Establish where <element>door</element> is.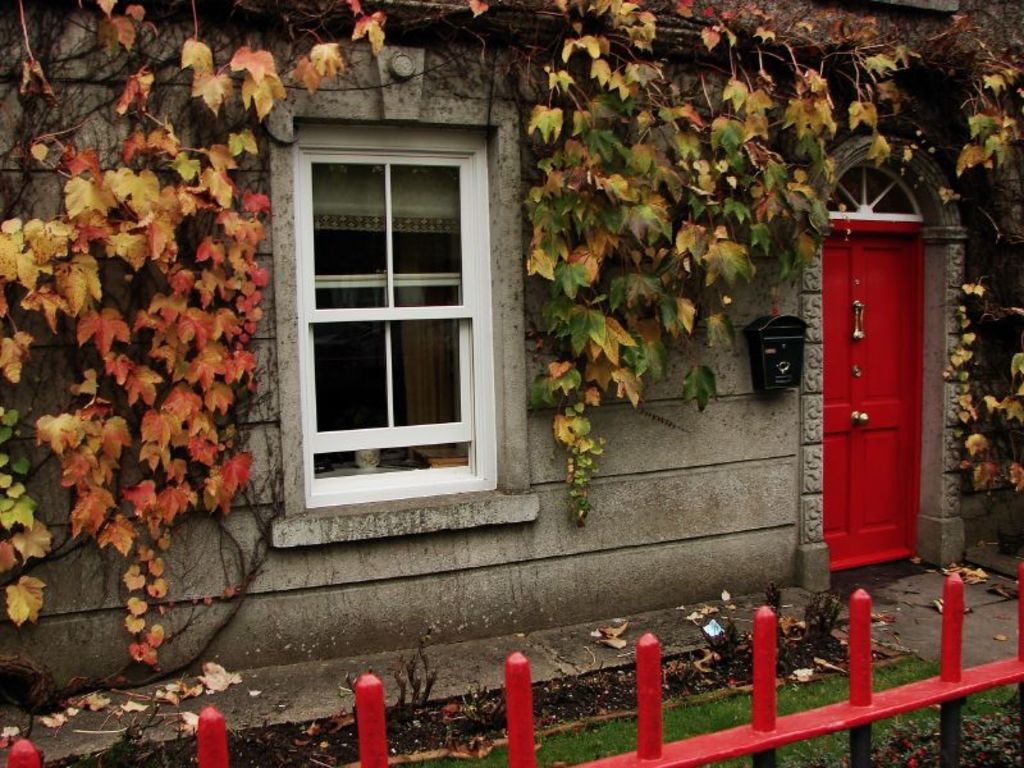
Established at [817, 214, 936, 586].
